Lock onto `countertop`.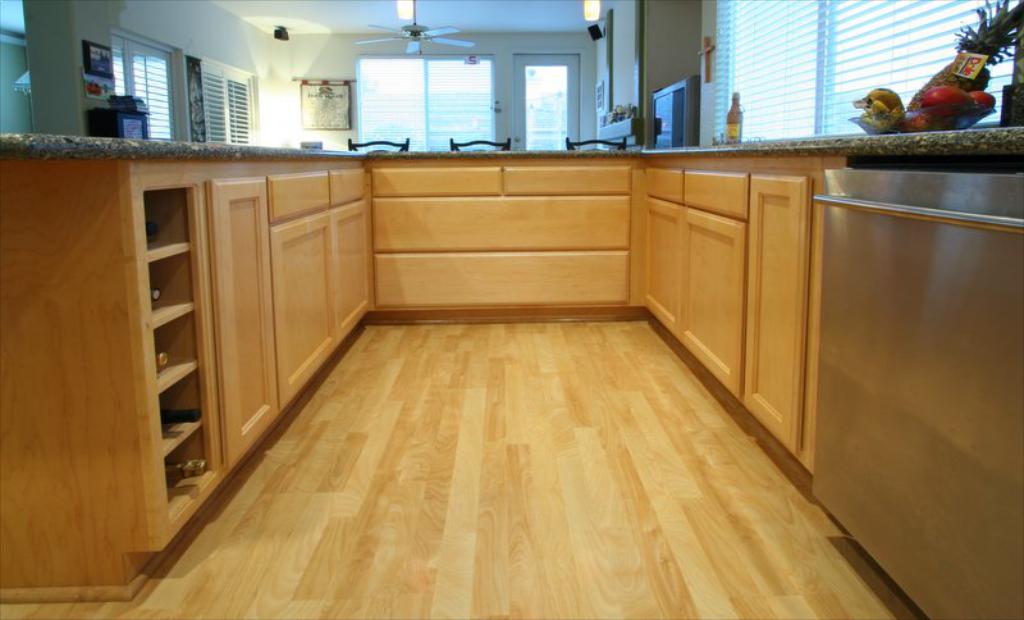
Locked: 0,147,1023,156.
